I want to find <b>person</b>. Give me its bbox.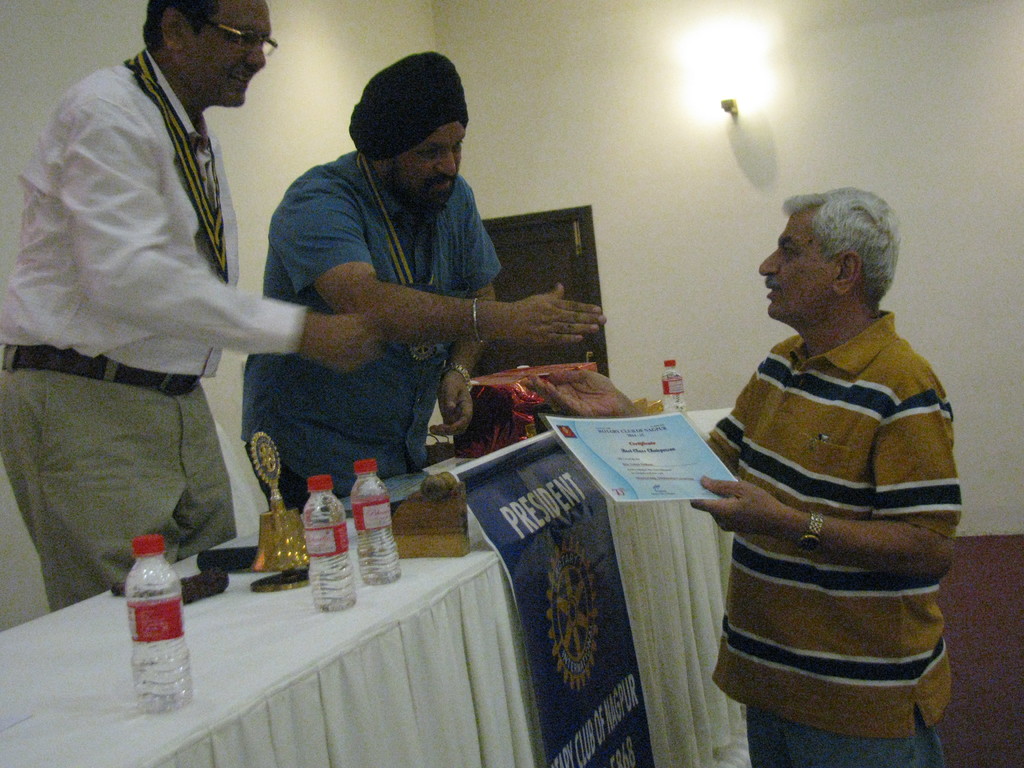
detection(684, 184, 978, 762).
